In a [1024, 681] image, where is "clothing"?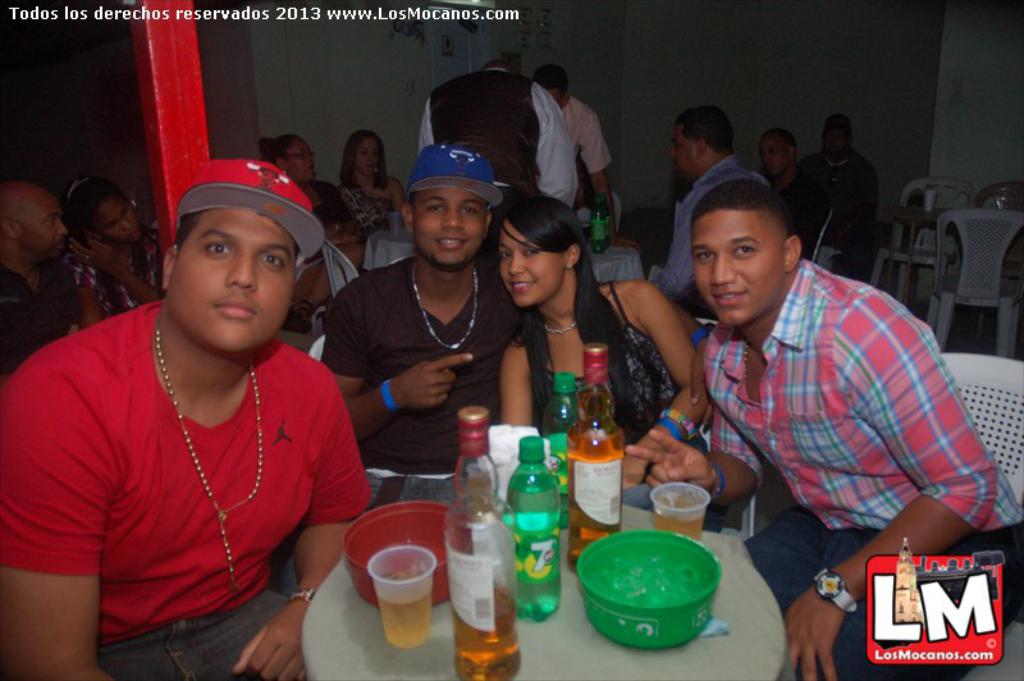
[527,280,678,443].
